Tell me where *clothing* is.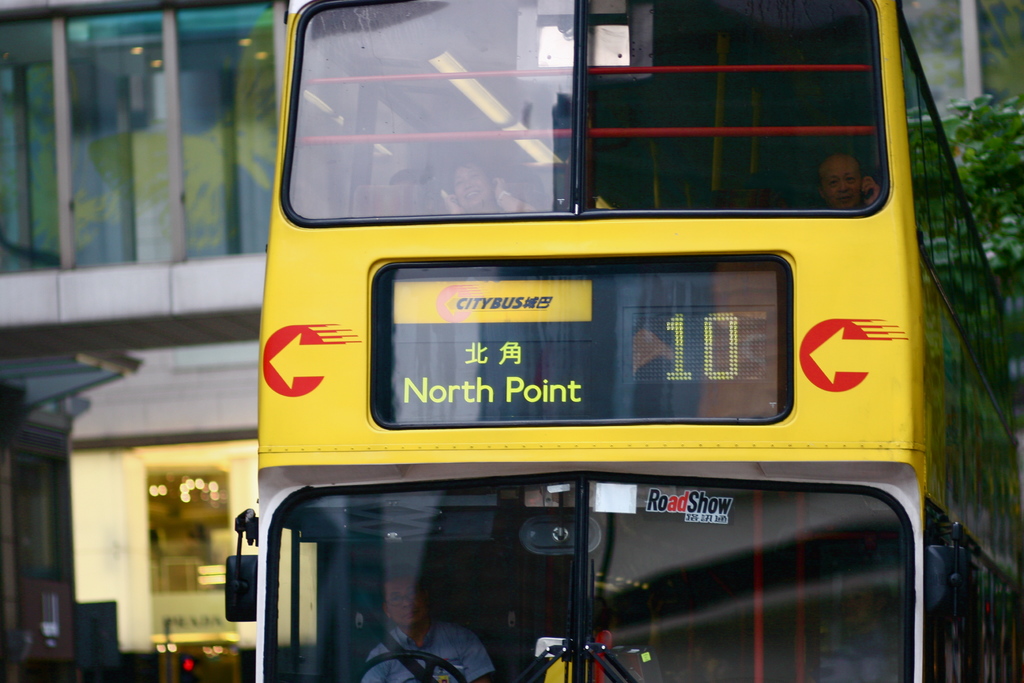
*clothing* is at 348 609 496 682.
